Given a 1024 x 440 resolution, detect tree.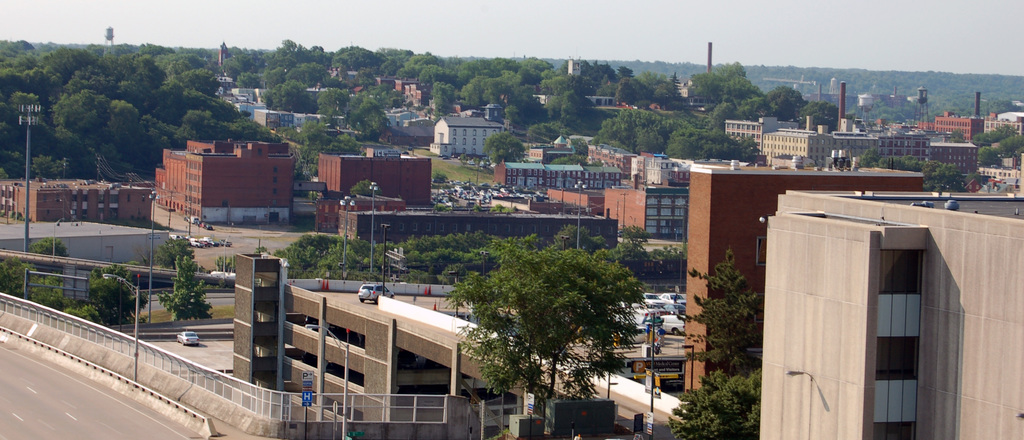
crop(618, 65, 634, 76).
